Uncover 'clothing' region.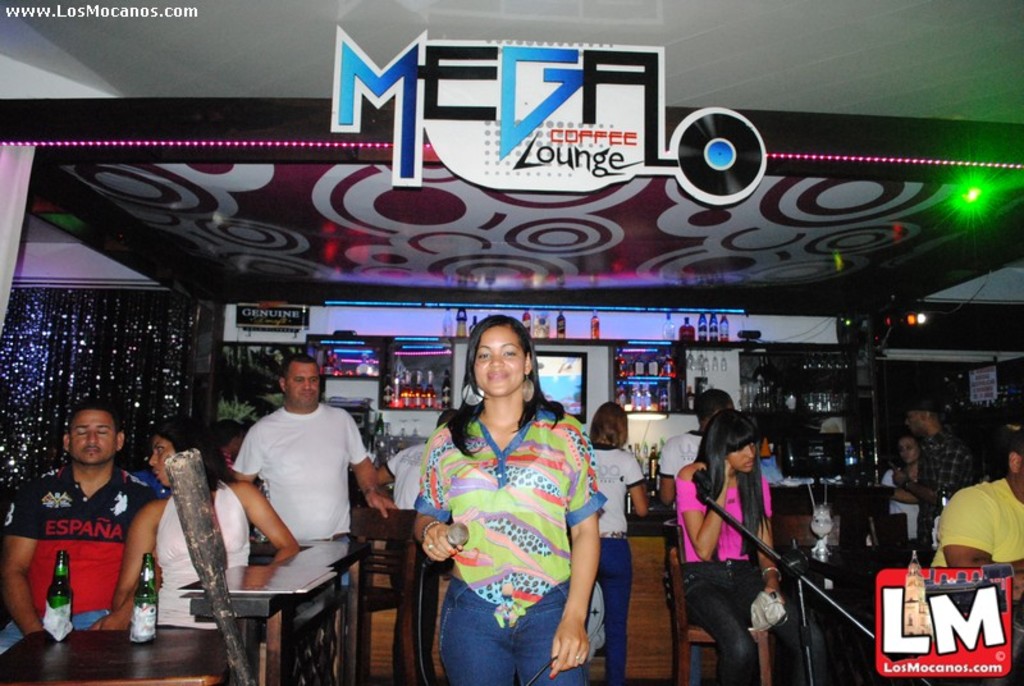
Uncovered: box(891, 468, 945, 543).
